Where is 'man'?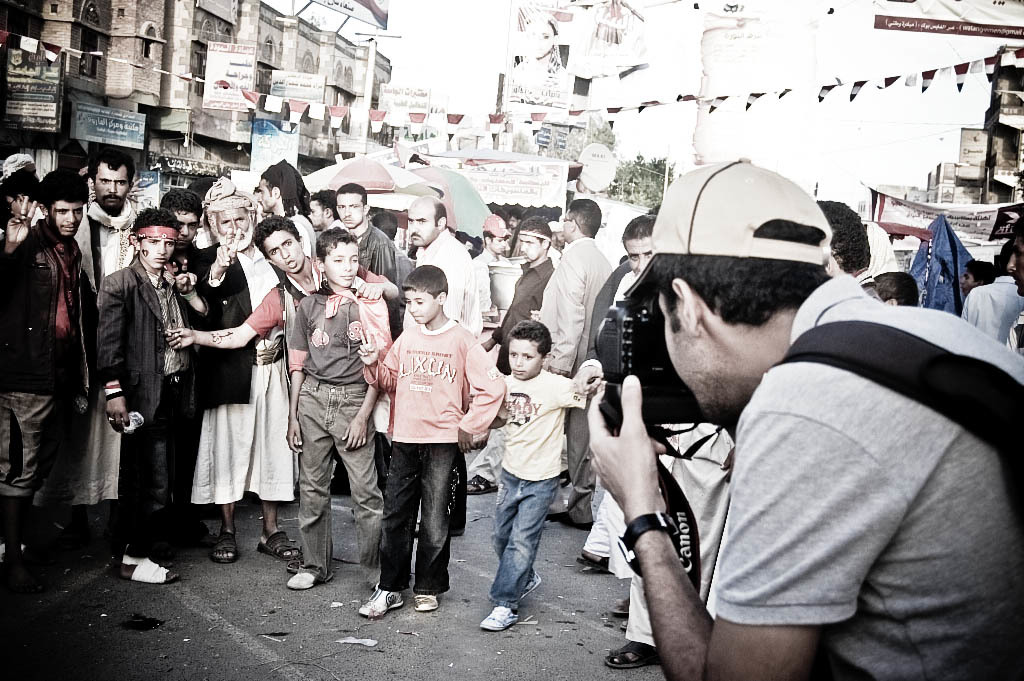
bbox=(605, 206, 668, 584).
